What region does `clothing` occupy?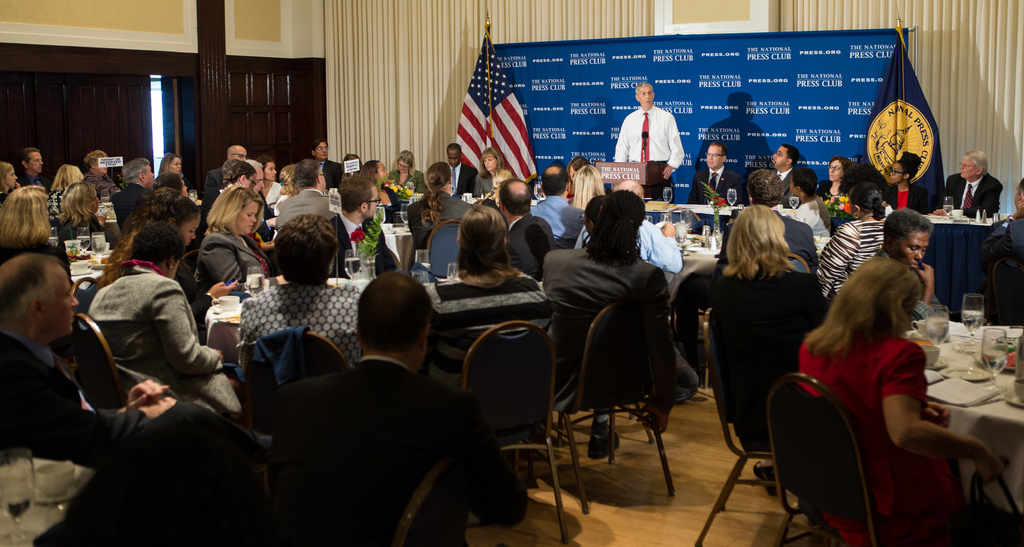
x1=472 y1=167 x2=515 y2=199.
